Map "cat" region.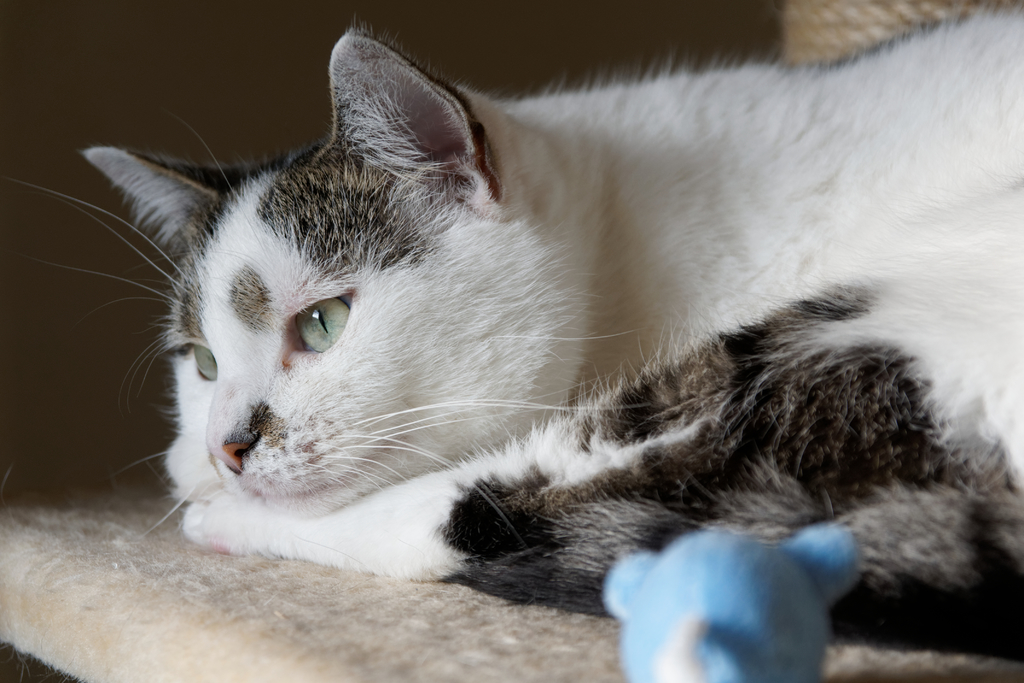
Mapped to detection(15, 0, 1023, 642).
